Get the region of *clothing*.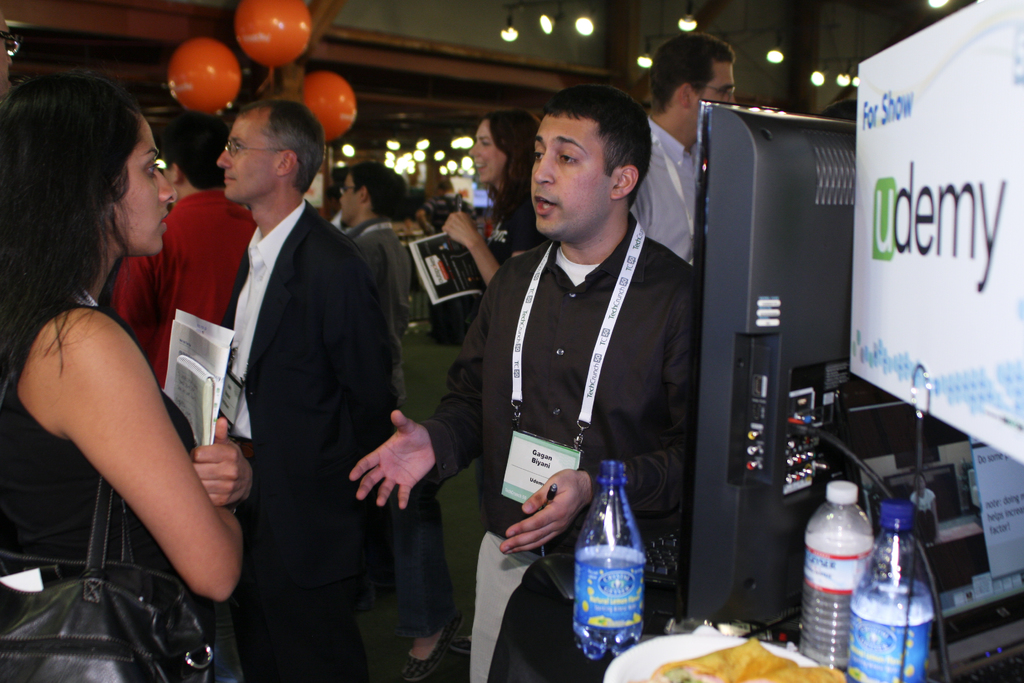
424/215/701/682.
